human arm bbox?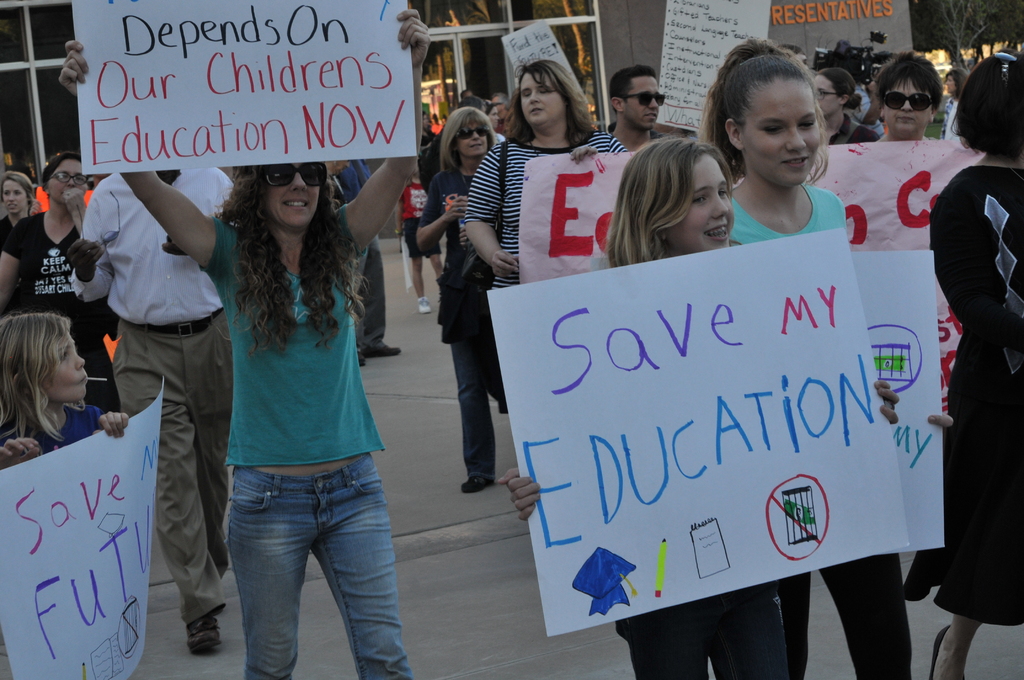
[x1=0, y1=433, x2=45, y2=464]
